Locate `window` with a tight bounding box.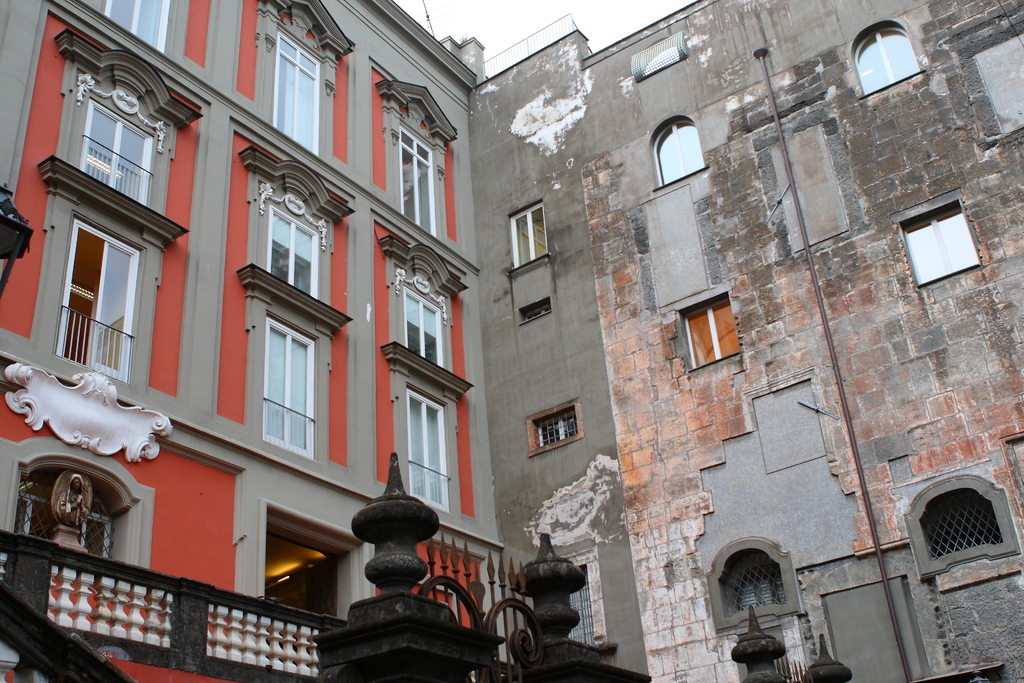
375, 80, 463, 245.
